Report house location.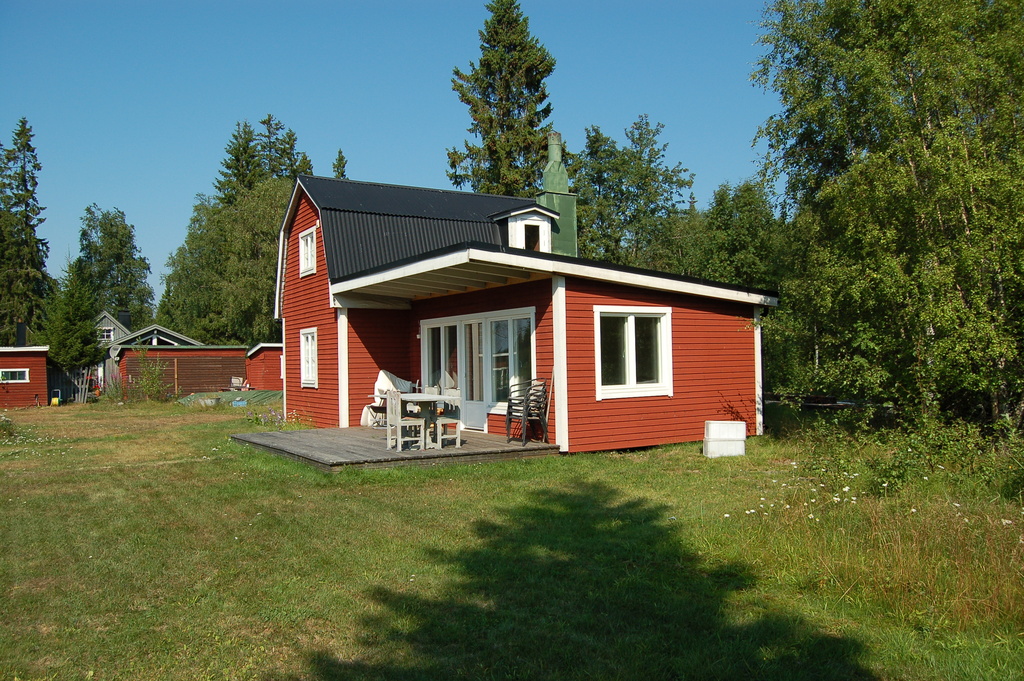
Report: x1=249, y1=342, x2=284, y2=393.
